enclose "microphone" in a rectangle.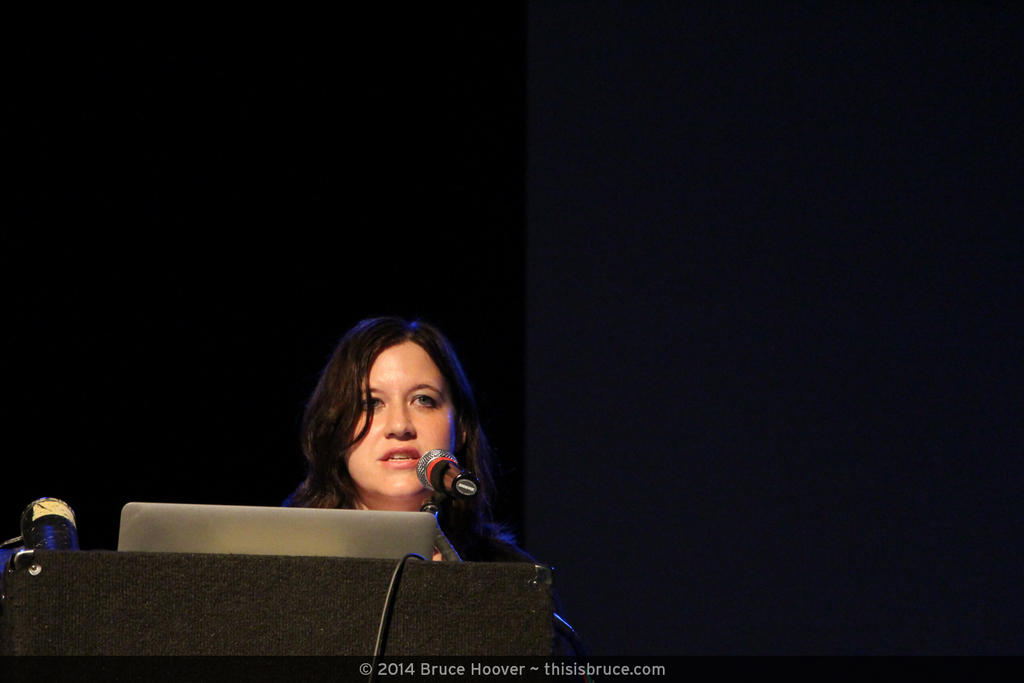
bbox=(420, 447, 479, 501).
